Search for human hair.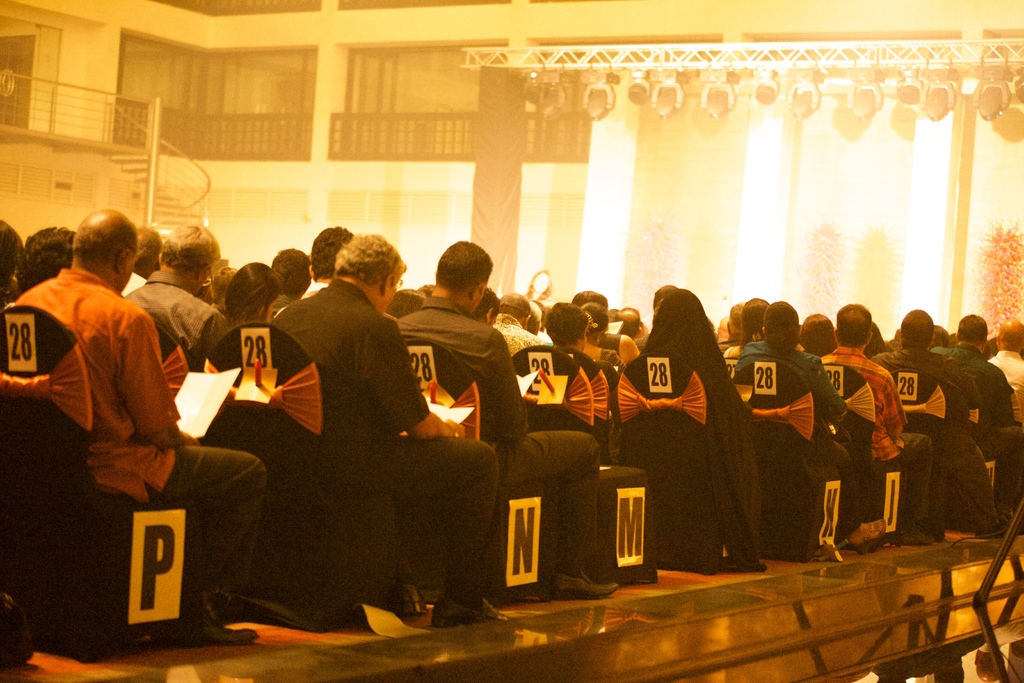
Found at <box>529,301,541,333</box>.
